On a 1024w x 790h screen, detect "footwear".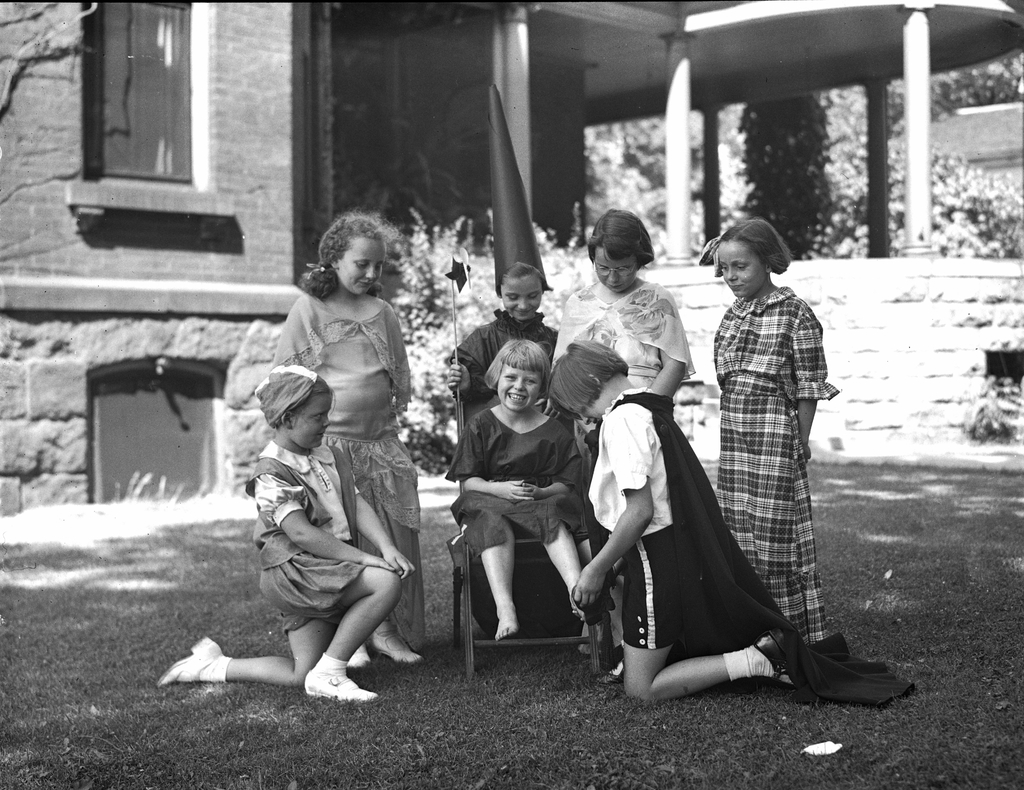
locate(569, 584, 604, 629).
